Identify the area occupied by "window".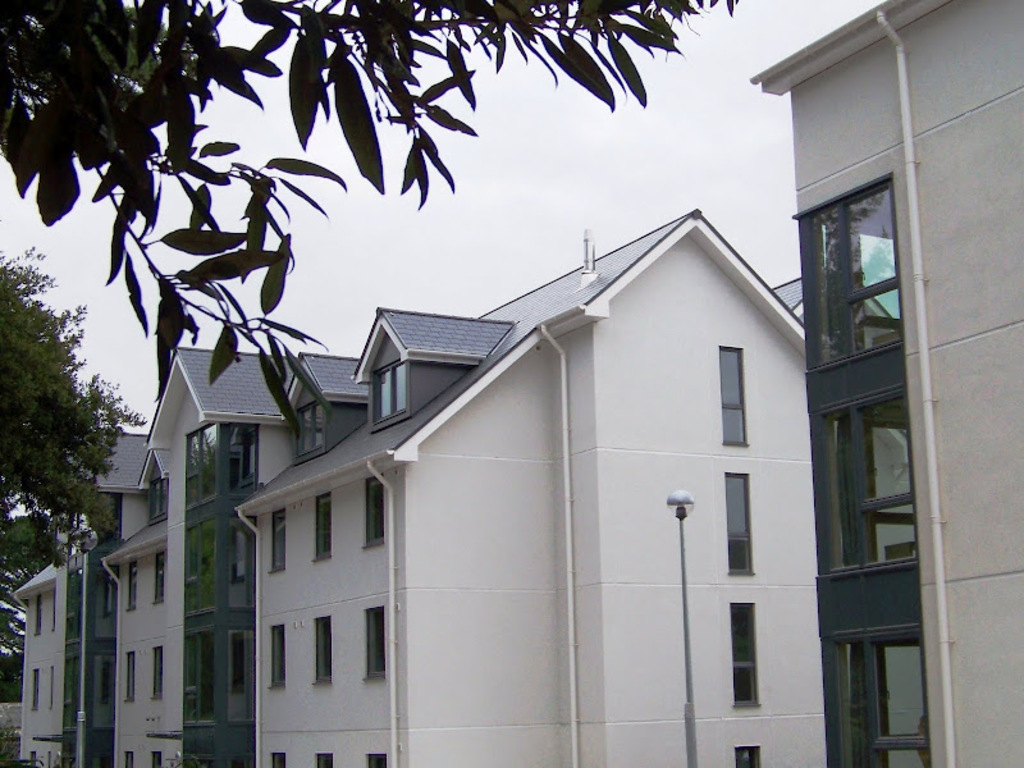
Area: region(51, 591, 58, 632).
